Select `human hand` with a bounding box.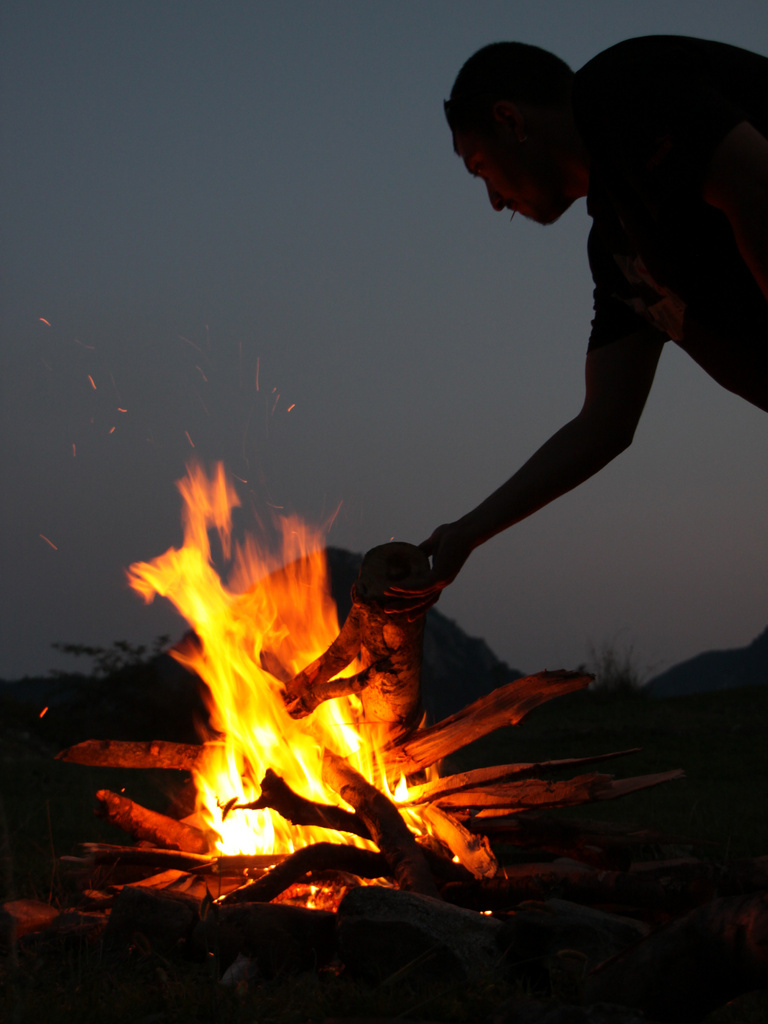
382,516,474,621.
